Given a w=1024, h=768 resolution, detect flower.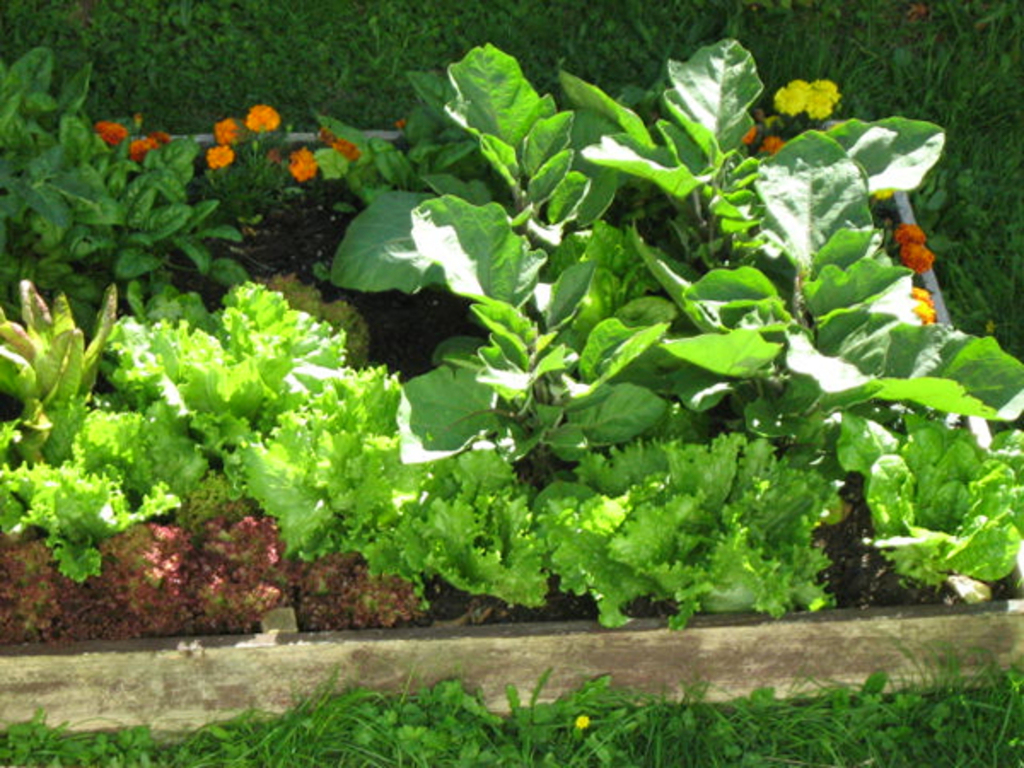
BBox(128, 138, 154, 160).
